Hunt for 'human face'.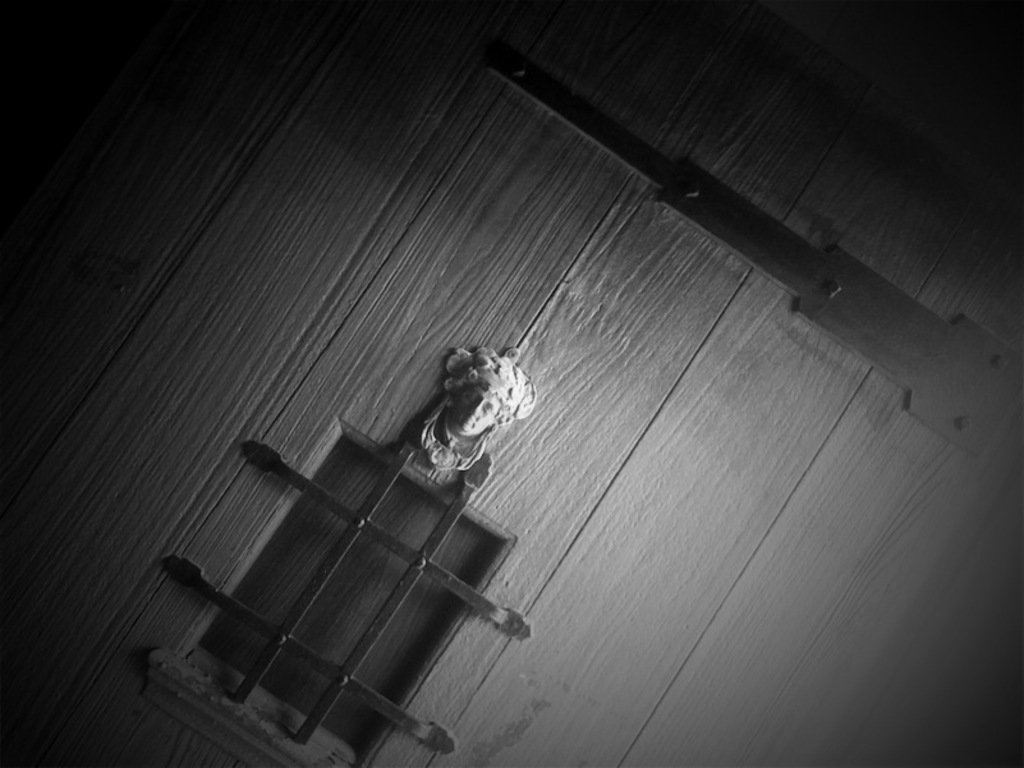
Hunted down at bbox=(455, 380, 501, 433).
